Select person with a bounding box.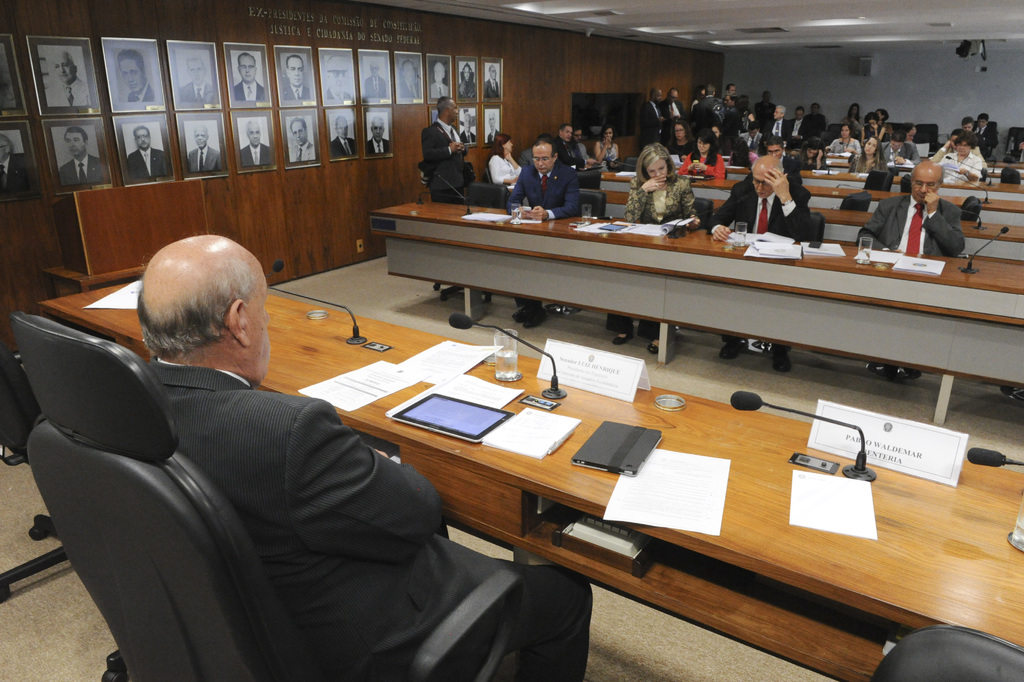
[623, 141, 700, 360].
